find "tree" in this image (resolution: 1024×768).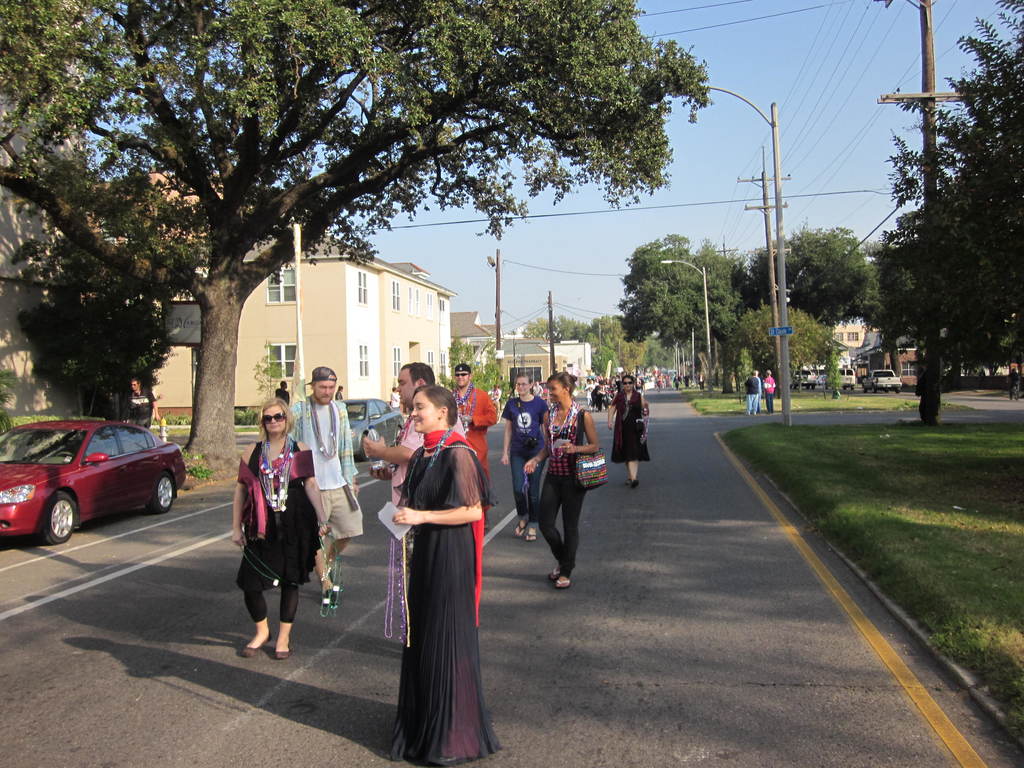
x1=752 y1=225 x2=867 y2=331.
